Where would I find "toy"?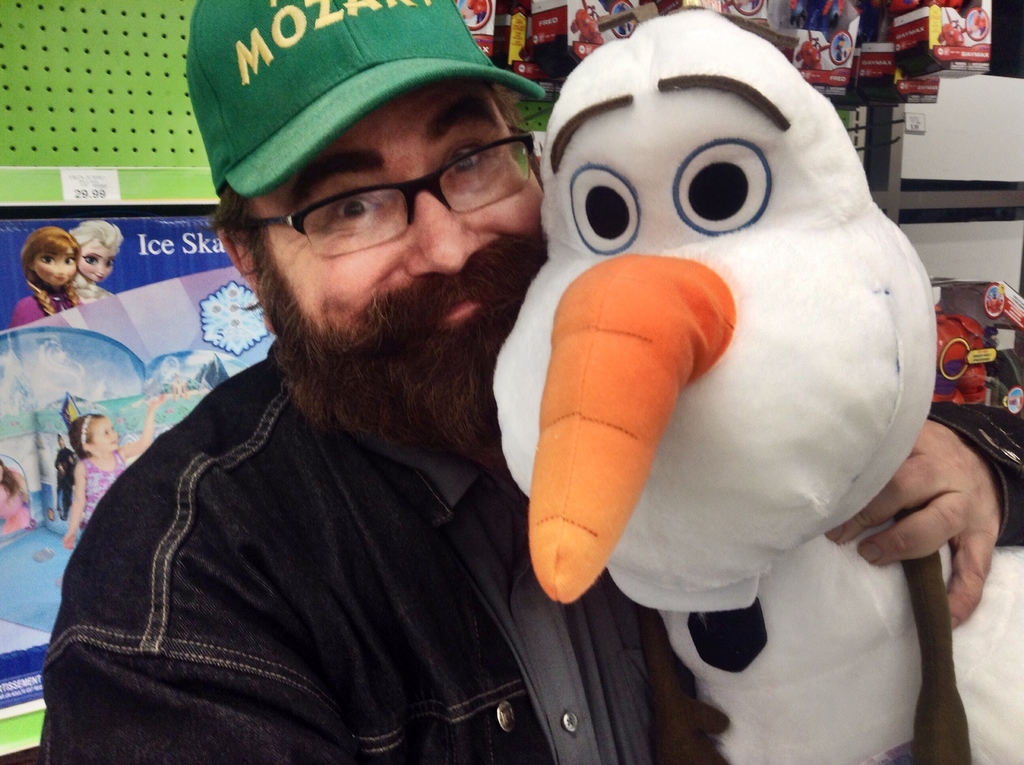
At x1=12 y1=227 x2=79 y2=329.
